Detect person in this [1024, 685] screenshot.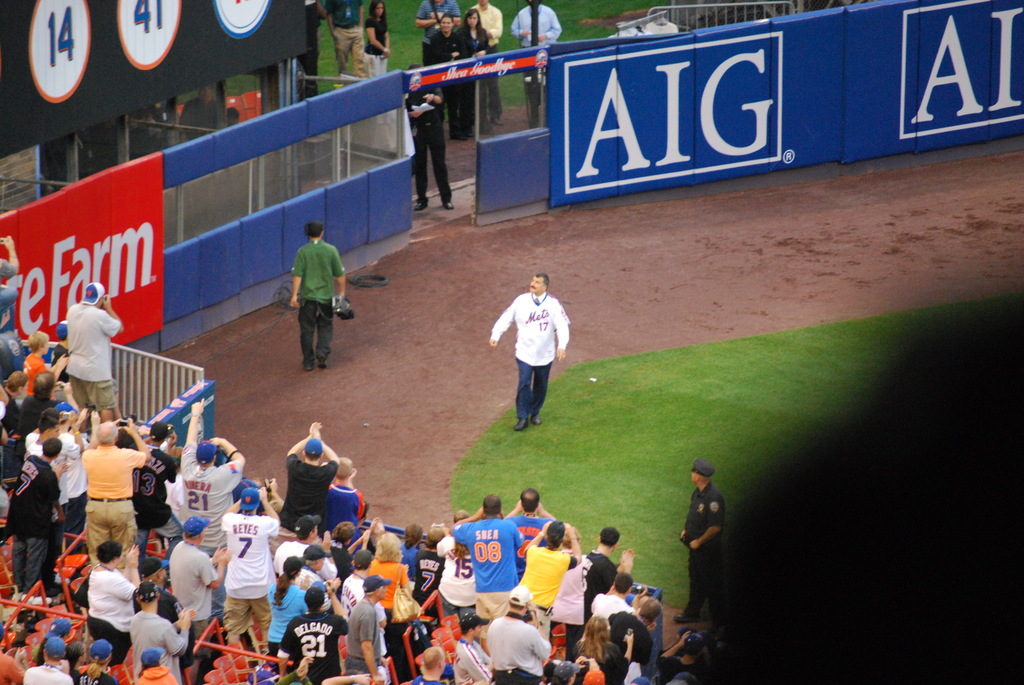
Detection: bbox=[454, 6, 499, 126].
